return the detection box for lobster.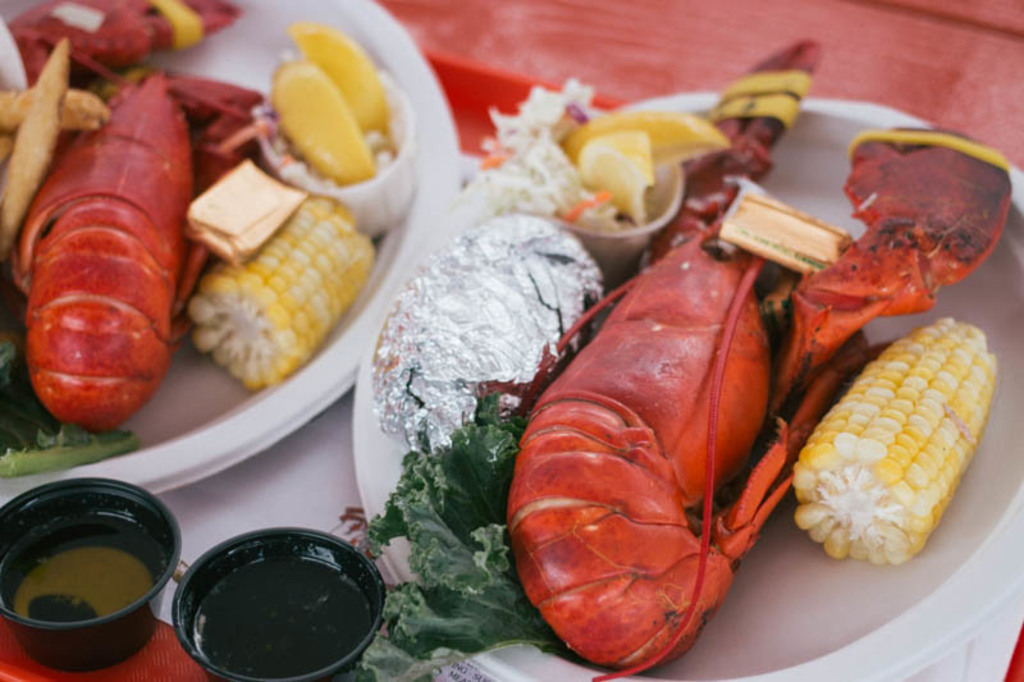
box(4, 0, 275, 440).
